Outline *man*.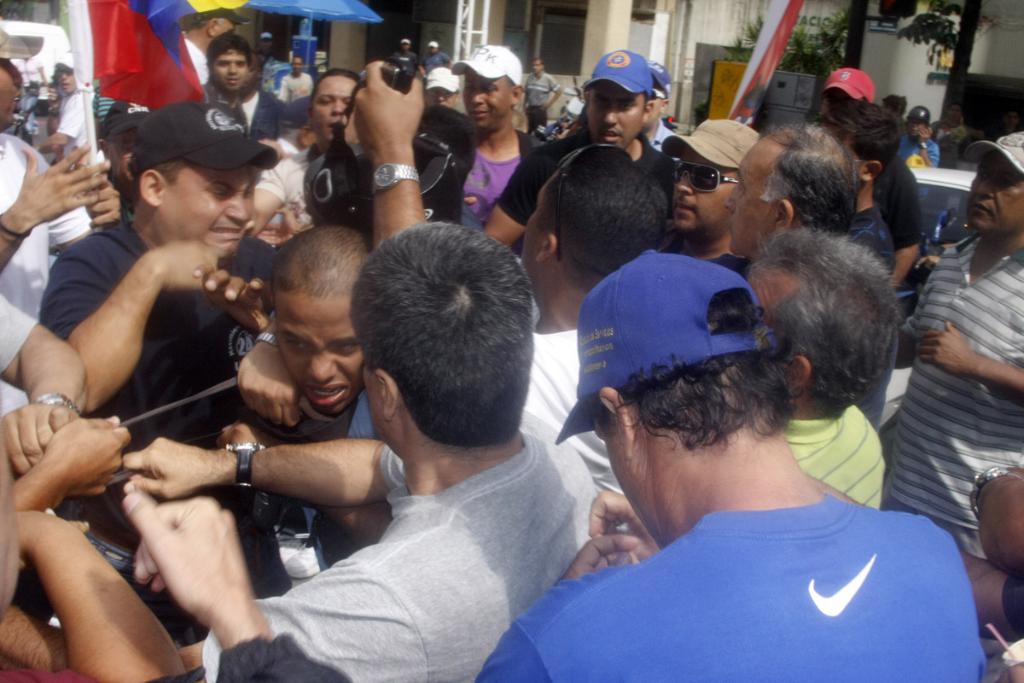
Outline: [962,447,1023,682].
